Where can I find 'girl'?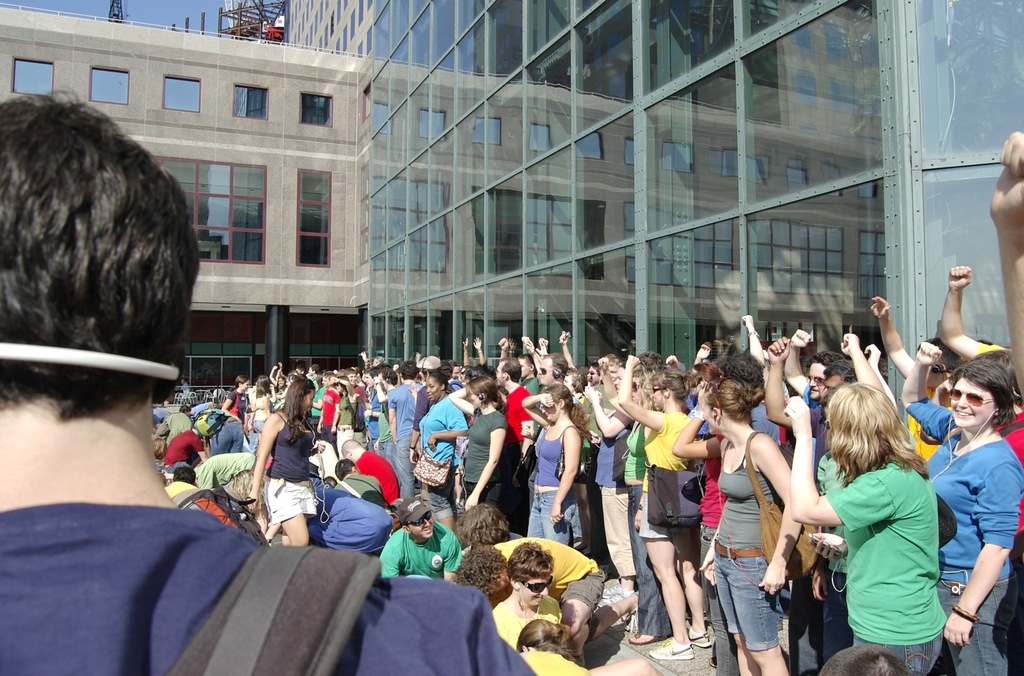
You can find it at box(221, 376, 244, 422).
